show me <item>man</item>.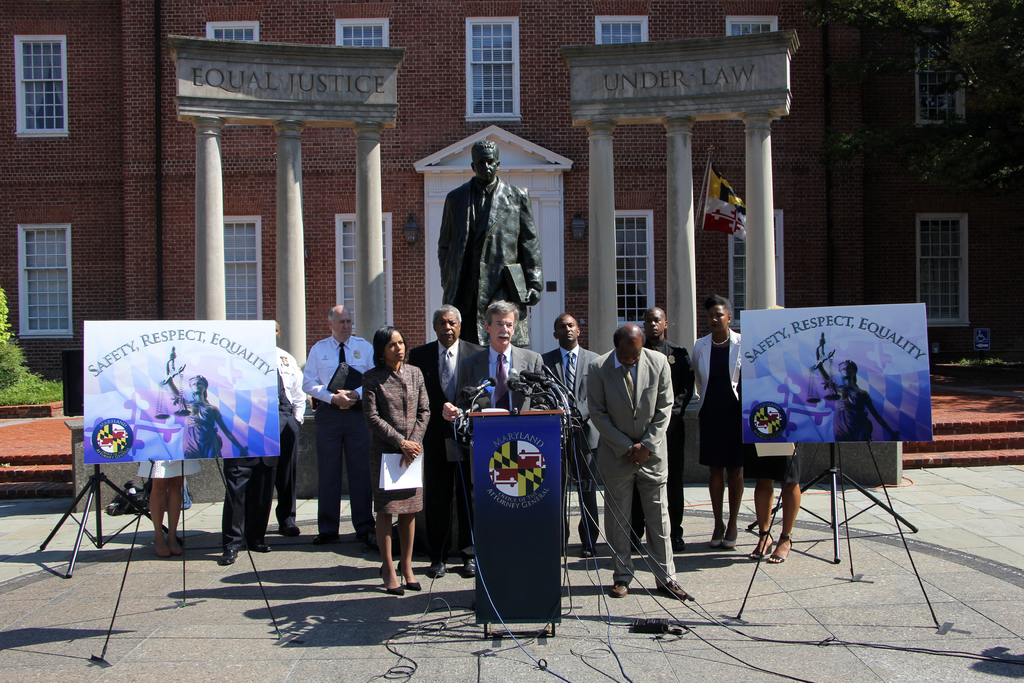
<item>man</item> is here: 630:306:694:551.
